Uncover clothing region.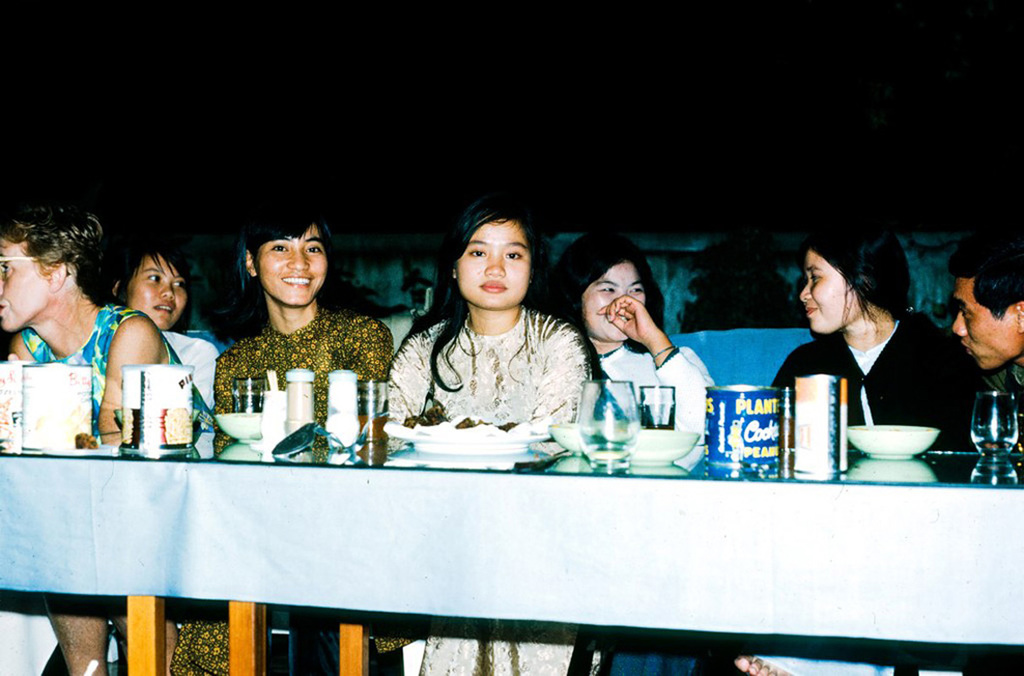
Uncovered: select_region(367, 296, 587, 668).
